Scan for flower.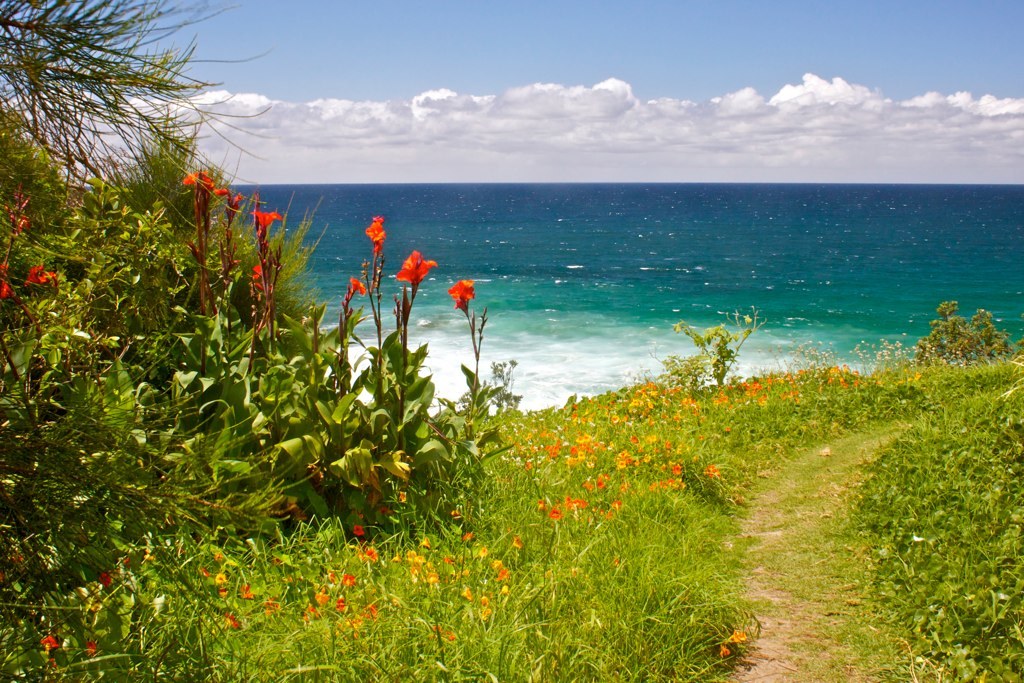
Scan result: (left=347, top=280, right=364, bottom=303).
